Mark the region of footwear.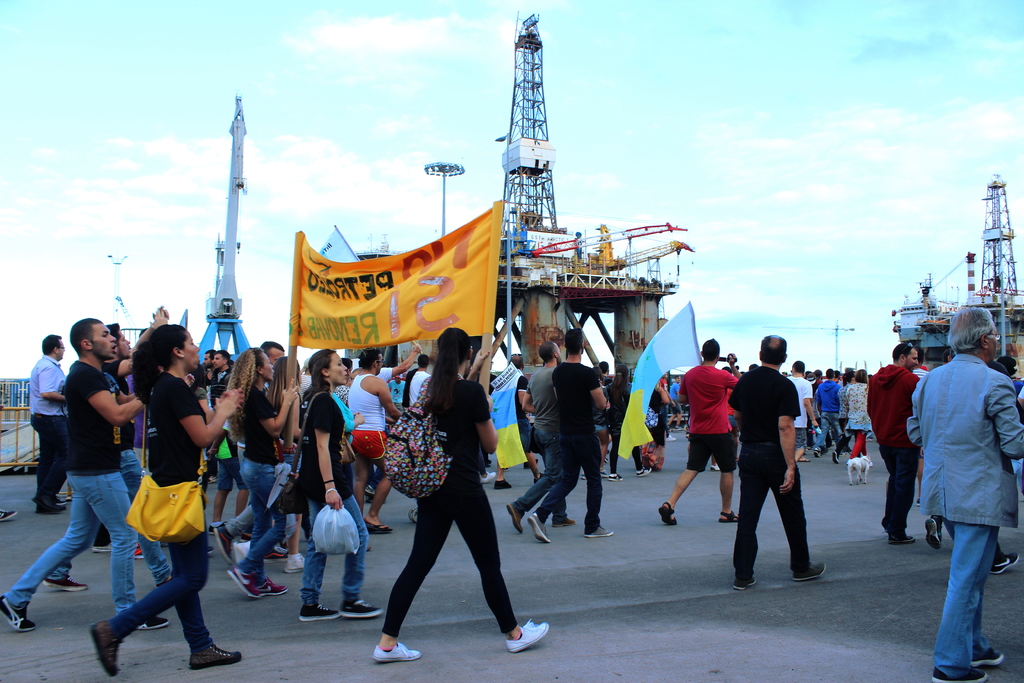
Region: 527:513:550:544.
